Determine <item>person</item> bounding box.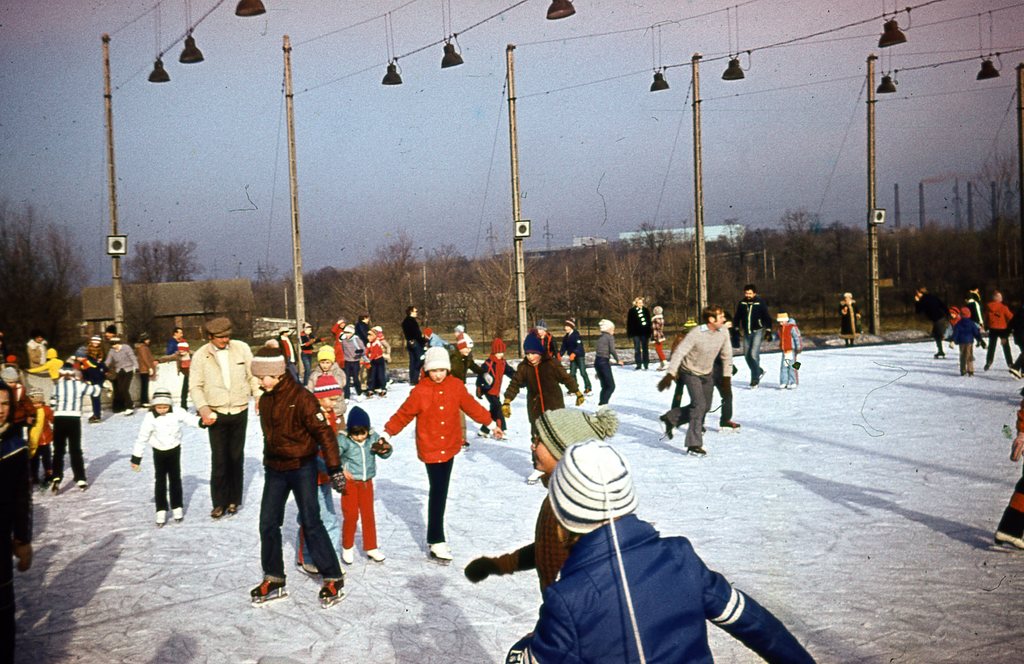
Determined: bbox(375, 336, 470, 567).
